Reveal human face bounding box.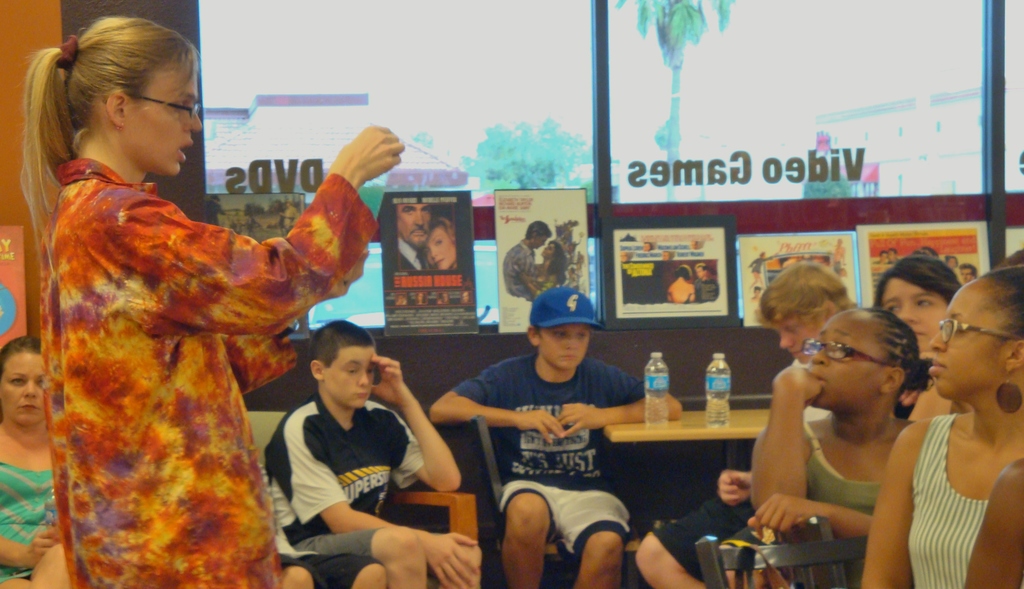
Revealed: pyautogui.locateOnScreen(538, 243, 555, 256).
